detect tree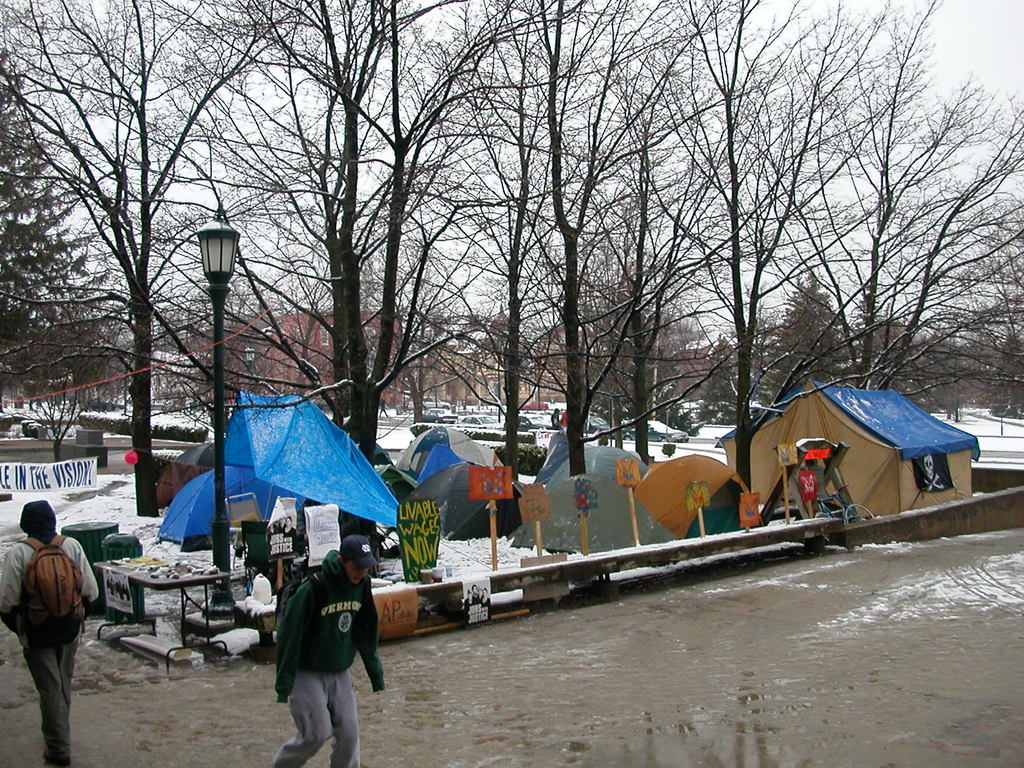
[696, 332, 748, 437]
